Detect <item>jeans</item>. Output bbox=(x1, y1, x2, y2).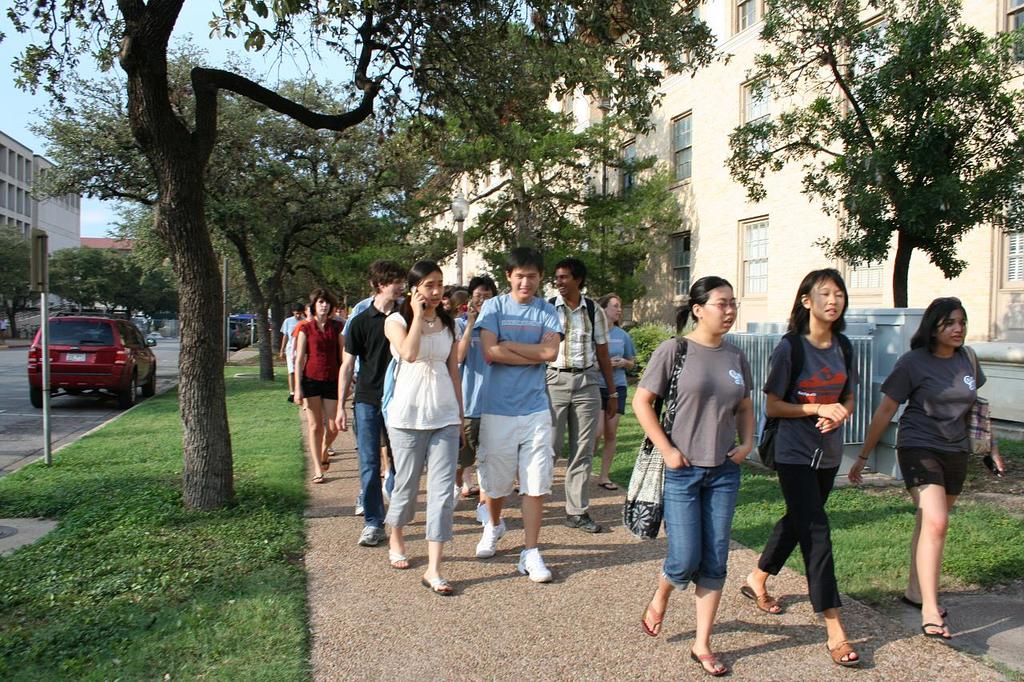
bbox=(348, 401, 390, 543).
